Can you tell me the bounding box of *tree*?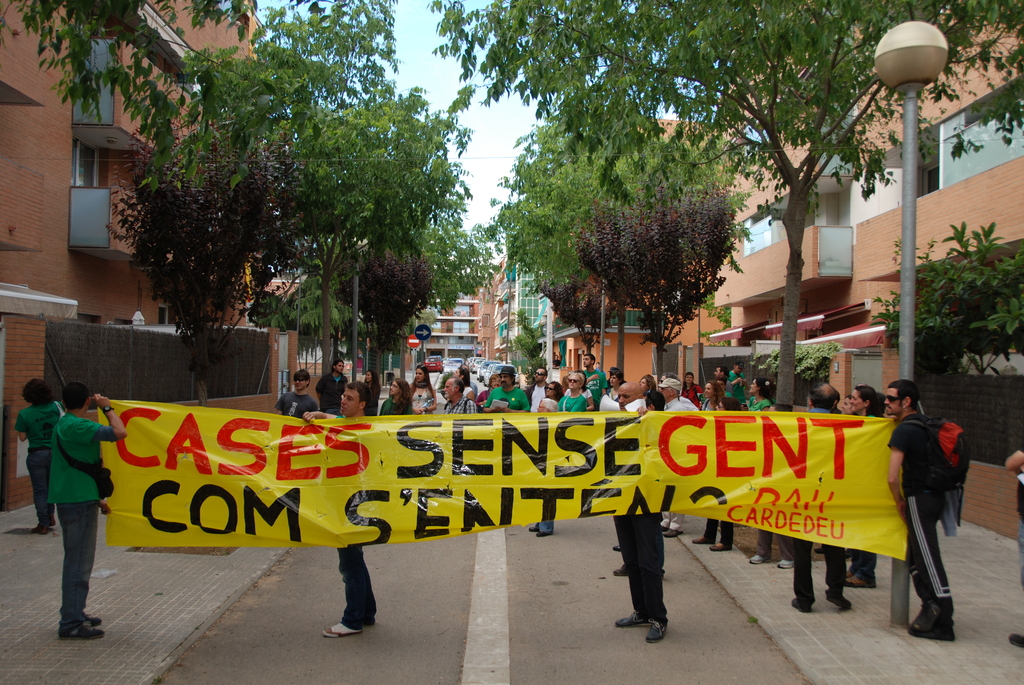
l=420, t=0, r=1023, b=413.
